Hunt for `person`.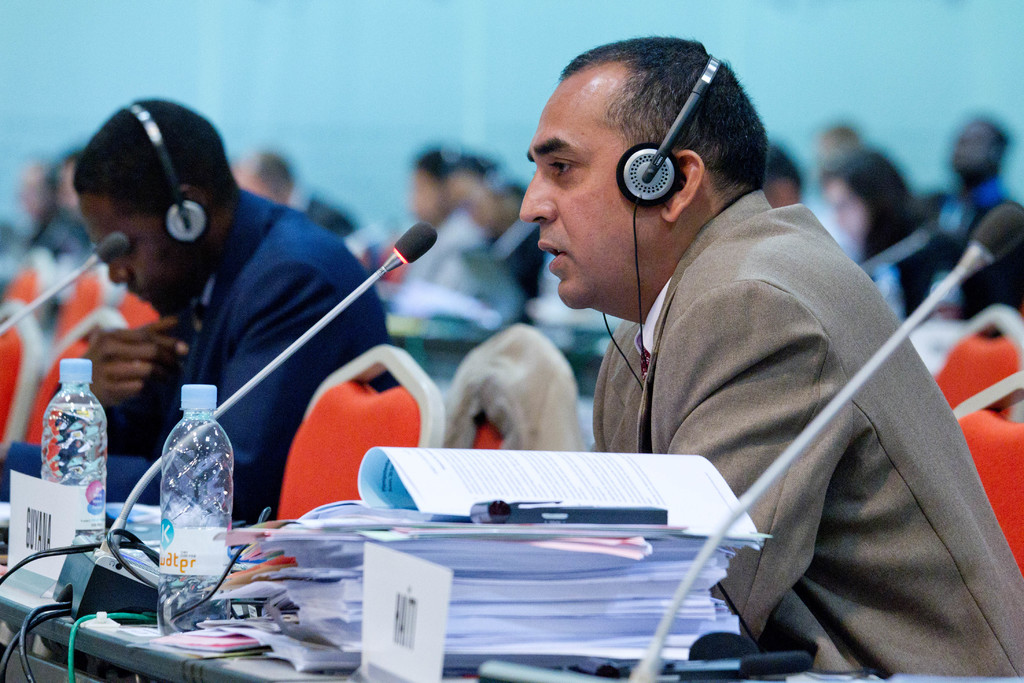
Hunted down at <box>230,153,356,238</box>.
